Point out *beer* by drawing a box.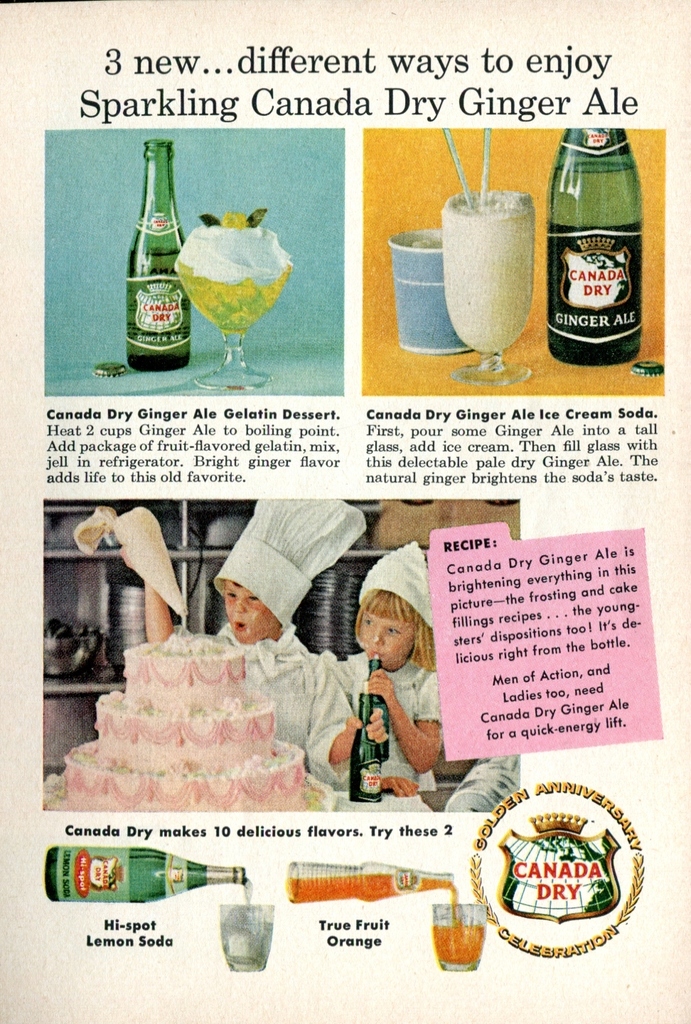
locate(118, 139, 193, 375).
